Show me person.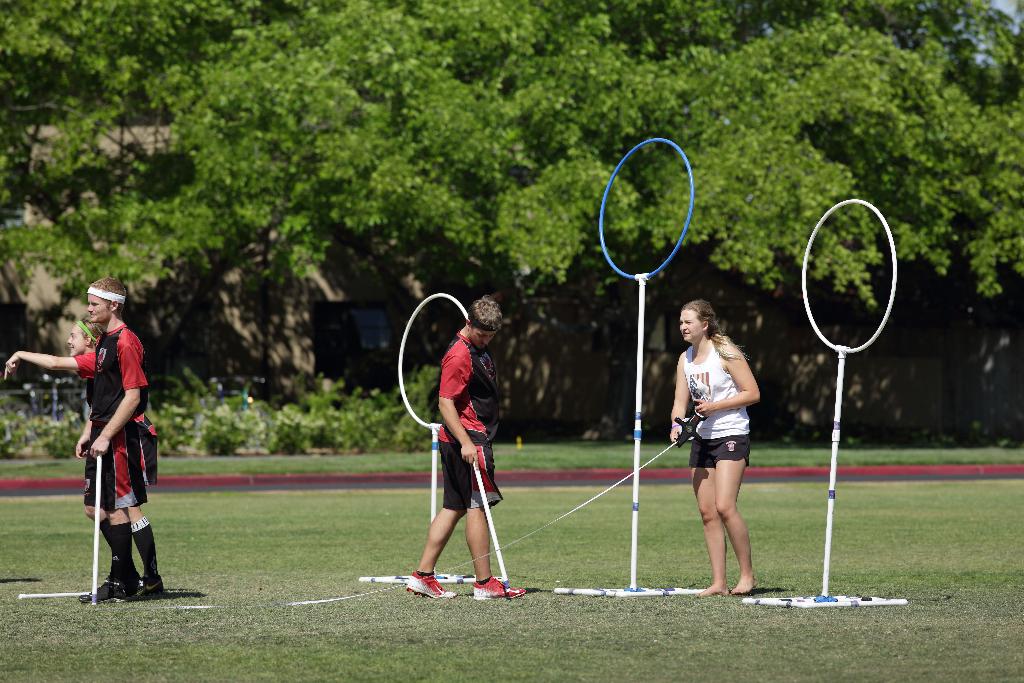
person is here: 1,276,164,609.
